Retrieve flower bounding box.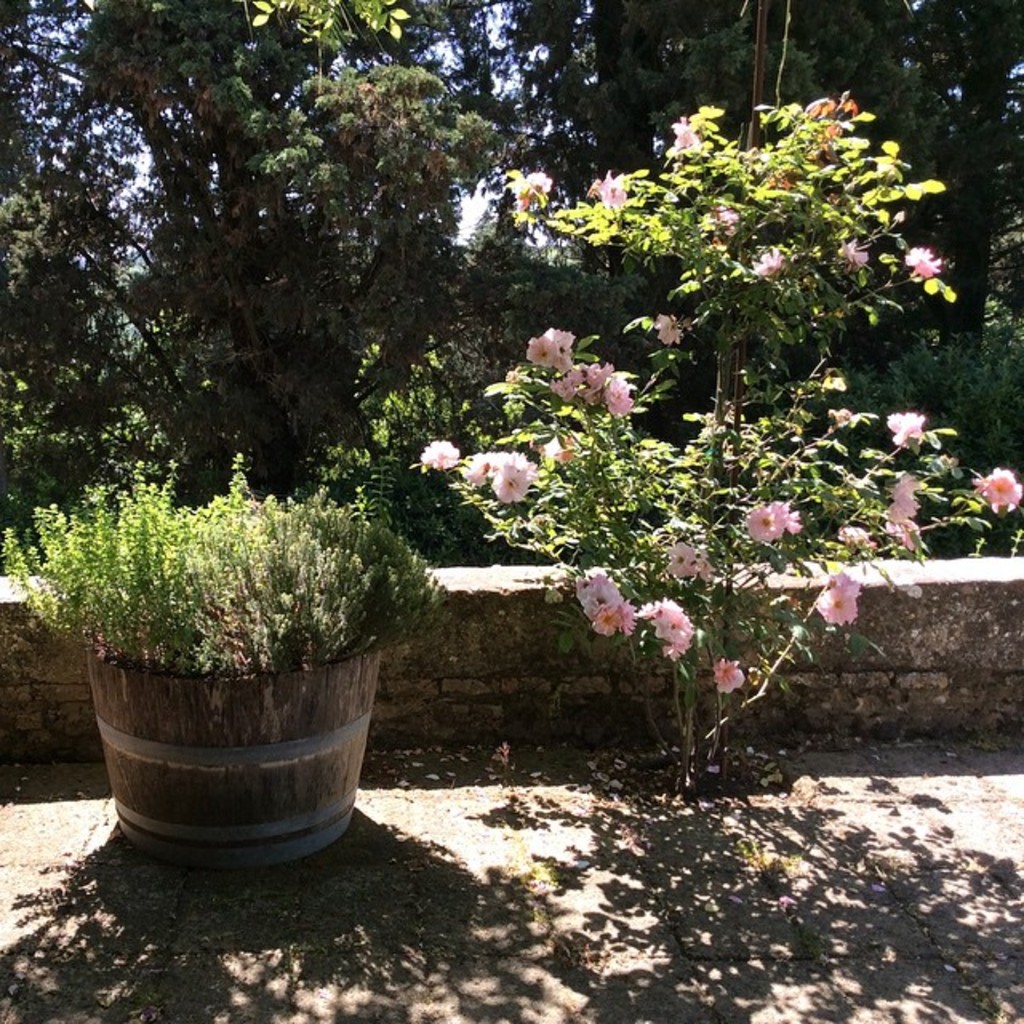
Bounding box: (818,566,867,632).
